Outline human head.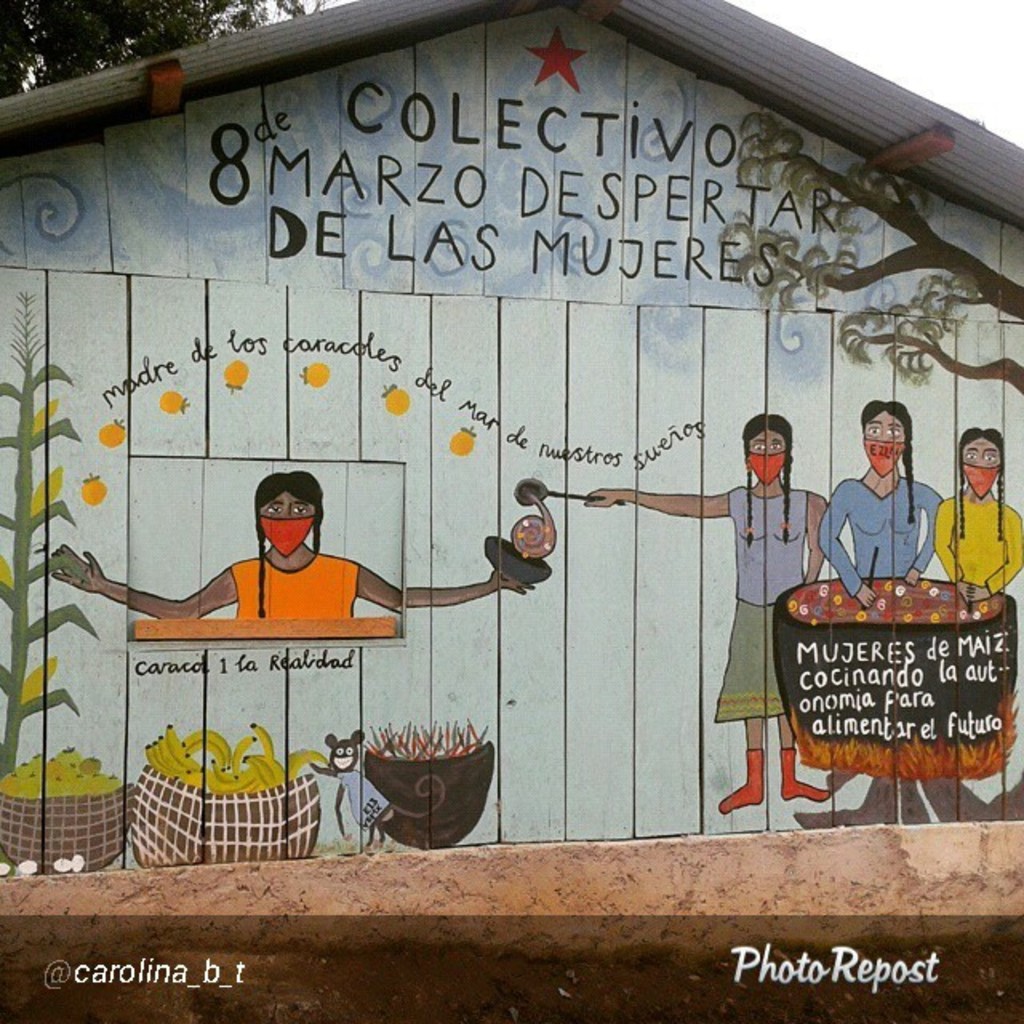
Outline: 746 413 795 485.
